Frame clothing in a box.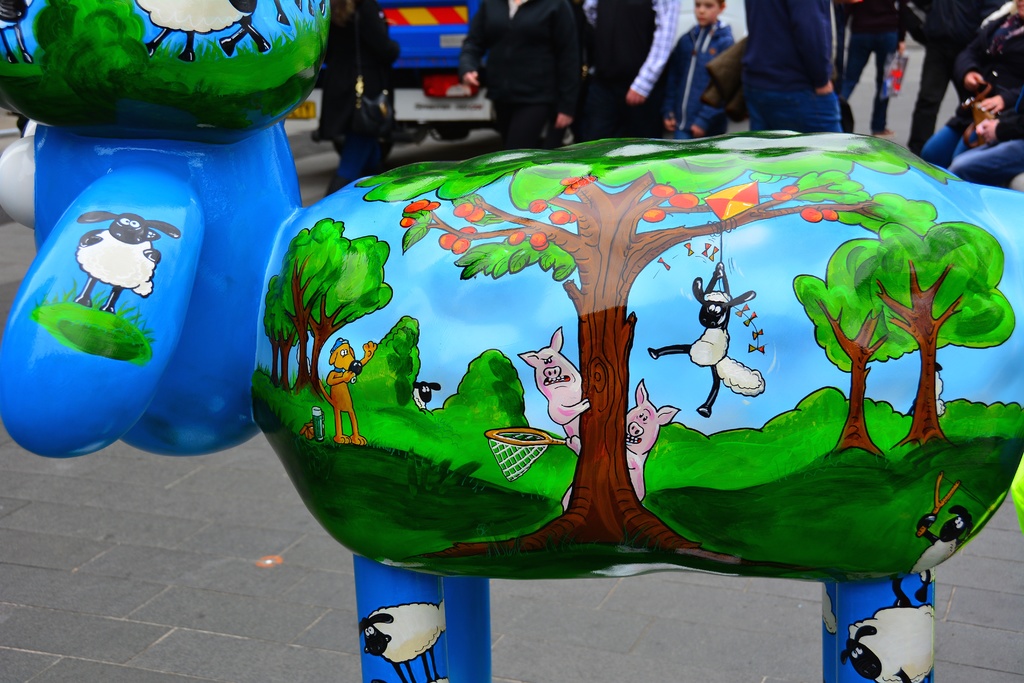
<region>325, 0, 395, 188</region>.
